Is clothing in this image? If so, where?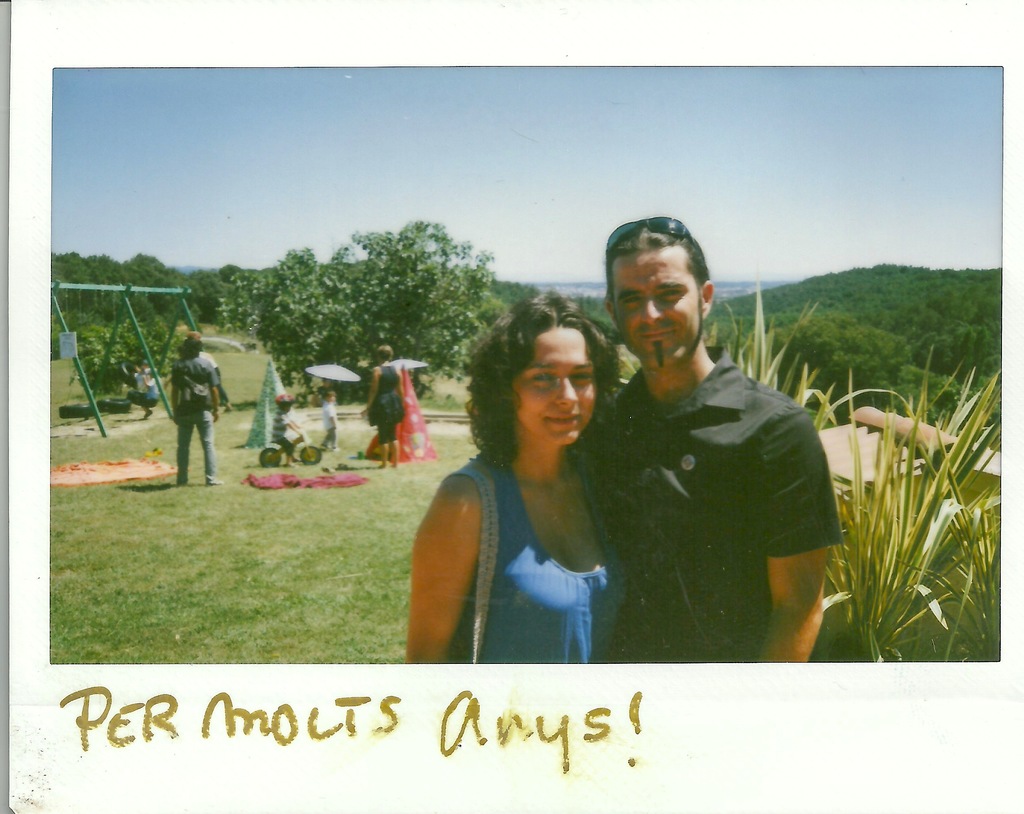
Yes, at (143, 379, 159, 404).
